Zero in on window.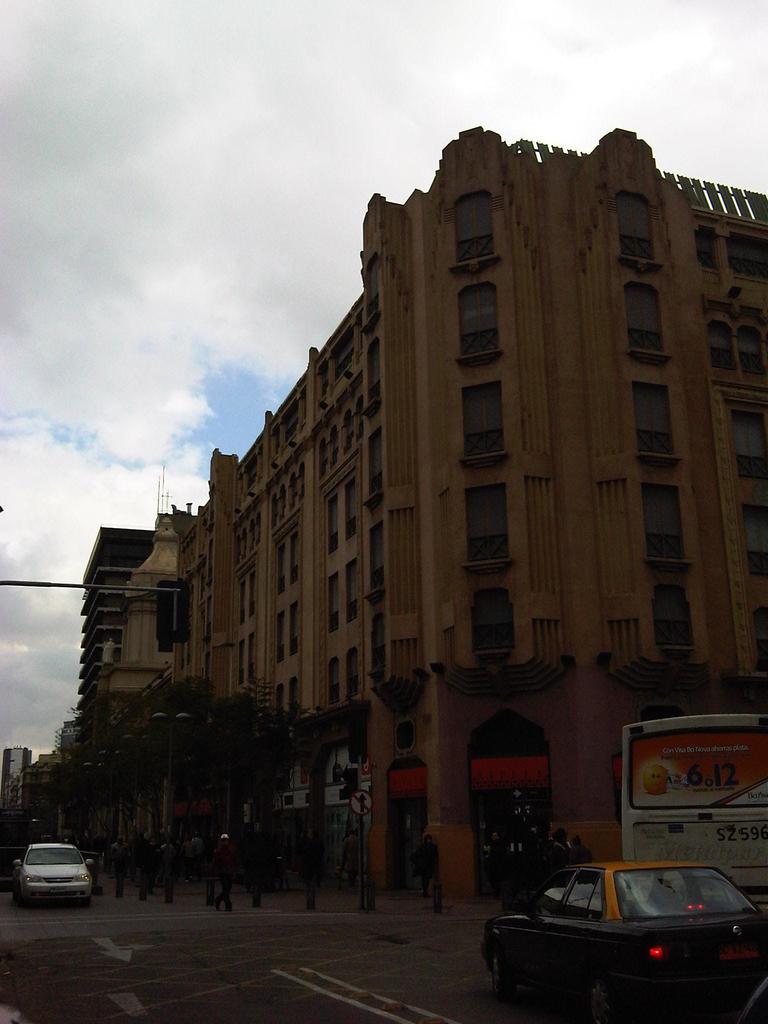
Zeroed in: BBox(365, 526, 392, 589).
